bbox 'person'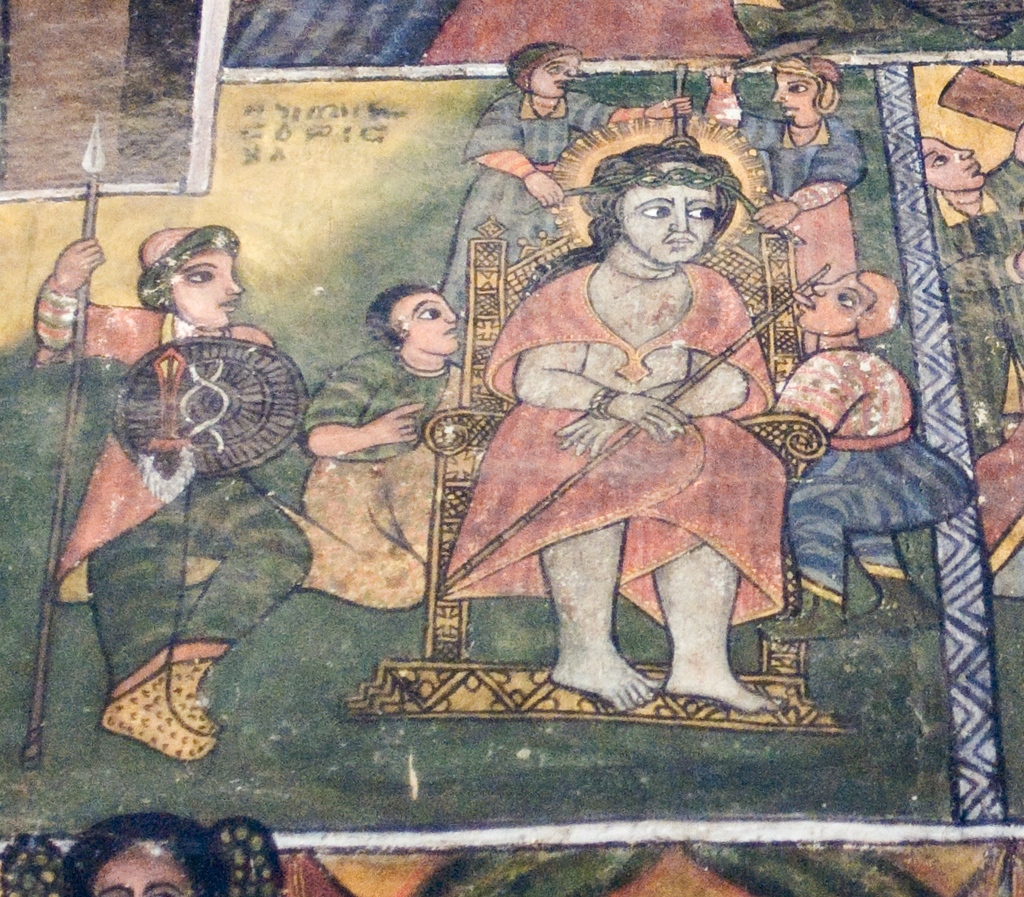
BBox(53, 284, 480, 608)
